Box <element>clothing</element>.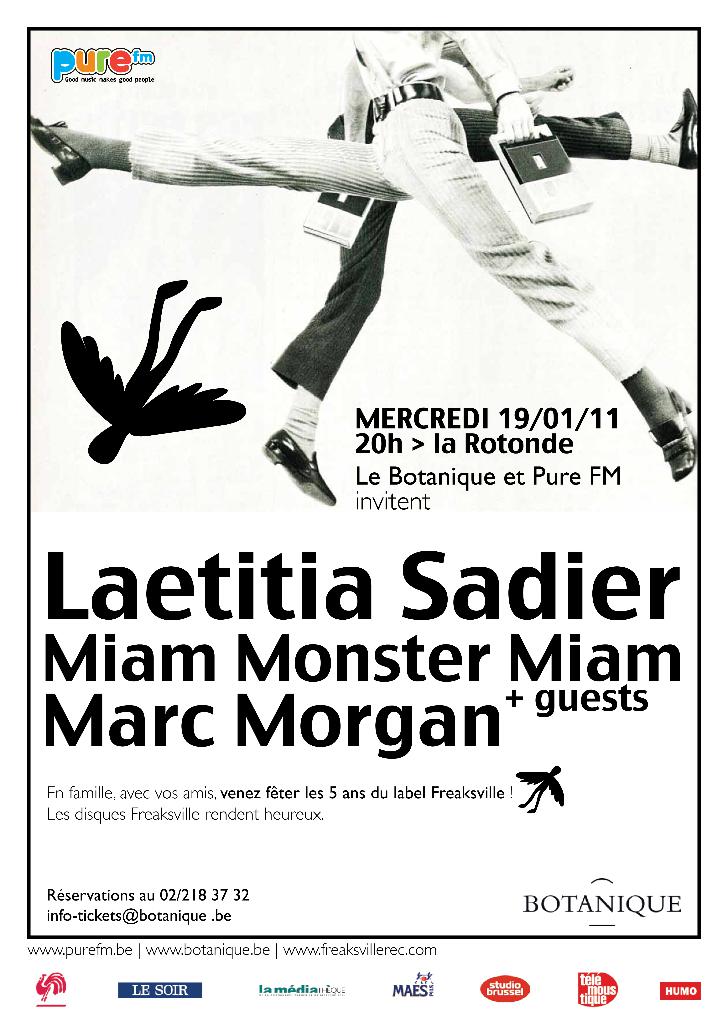
(left=259, top=102, right=638, bottom=400).
